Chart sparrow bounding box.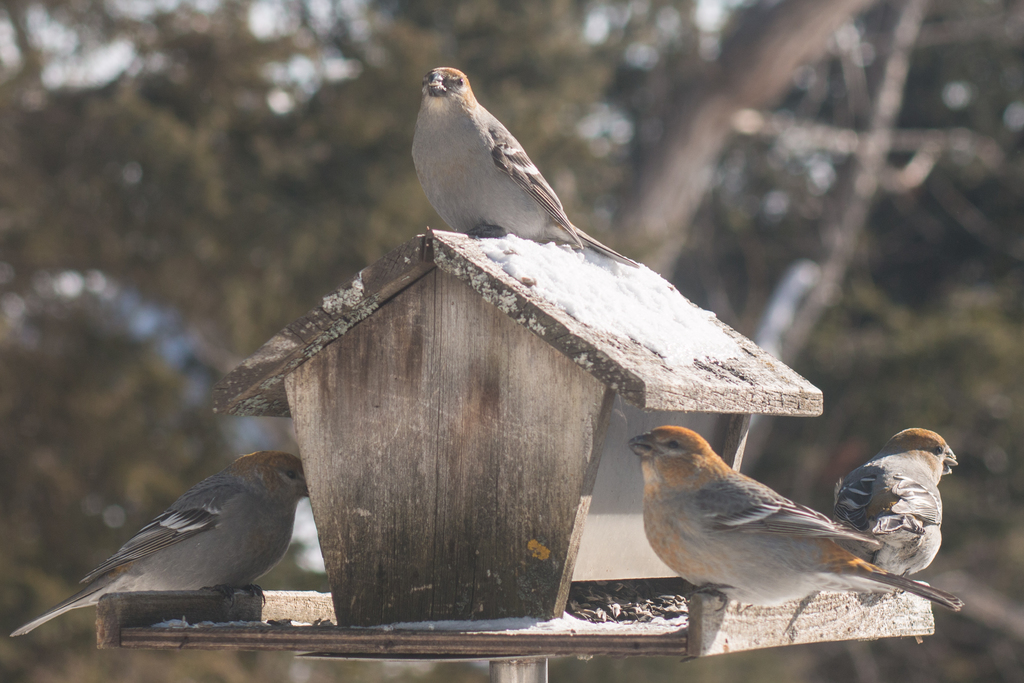
Charted: x1=627 y1=424 x2=964 y2=613.
